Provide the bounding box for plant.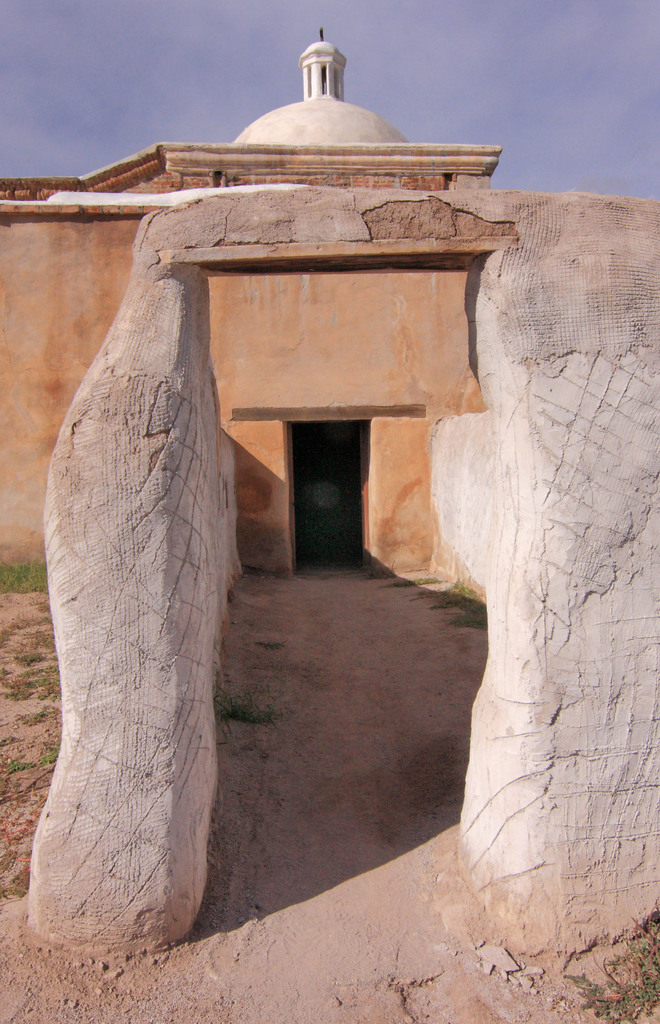
(0, 547, 60, 602).
